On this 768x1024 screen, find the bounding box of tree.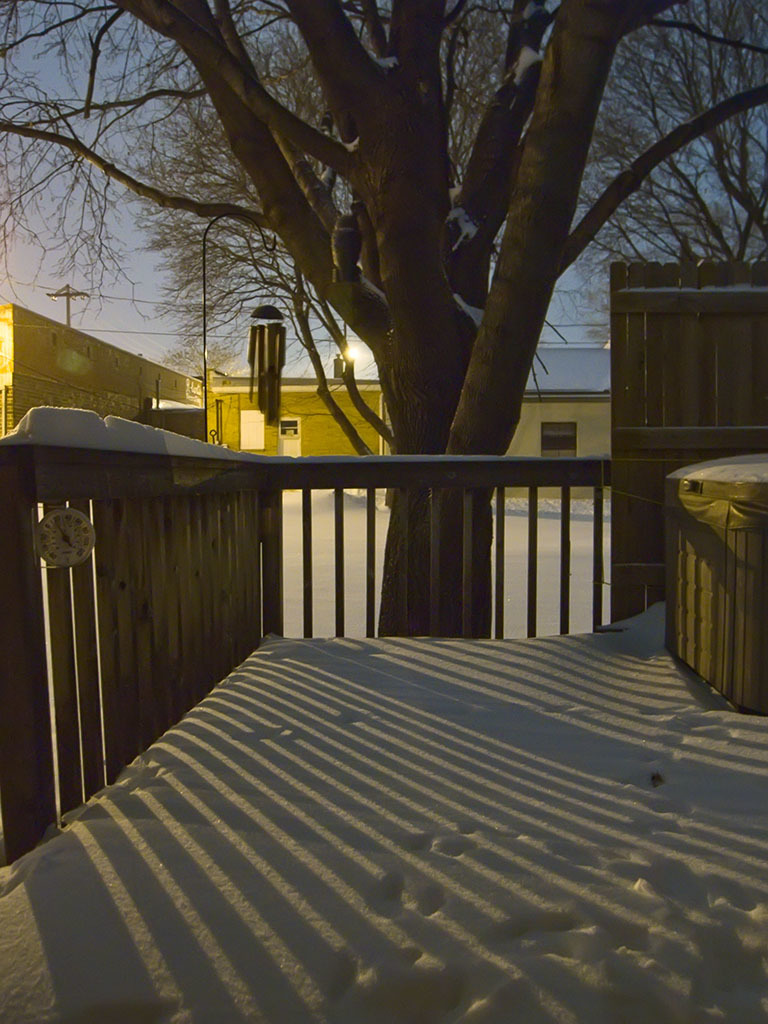
Bounding box: locate(0, 0, 767, 647).
